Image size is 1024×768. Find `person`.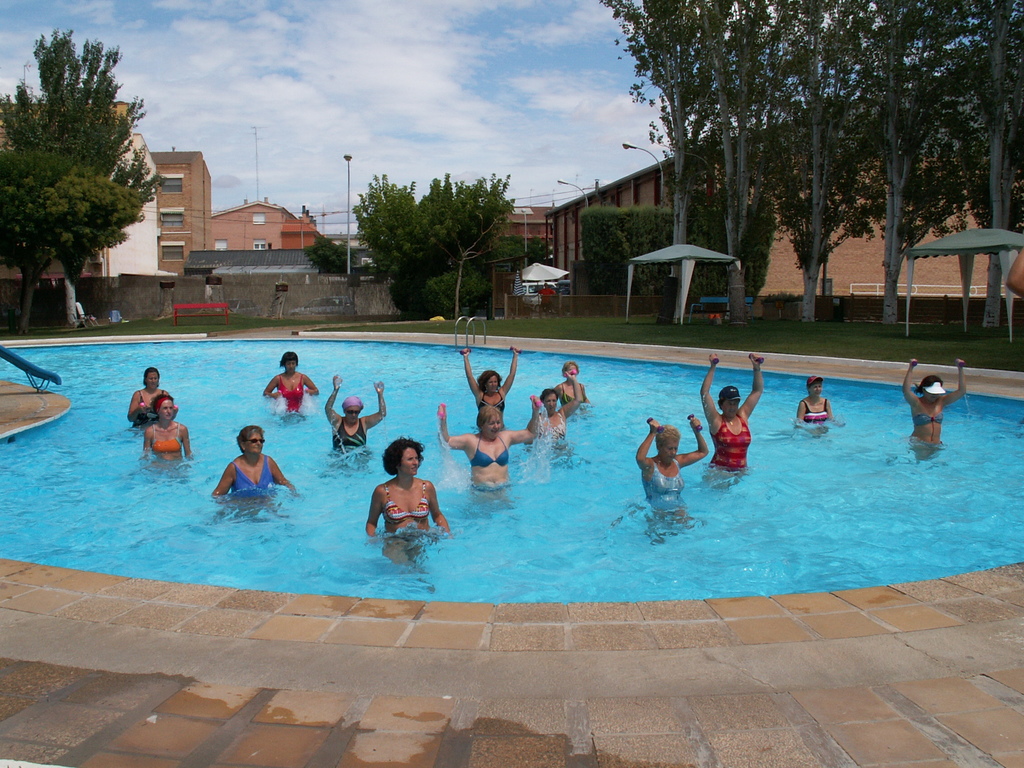
region(210, 422, 303, 509).
